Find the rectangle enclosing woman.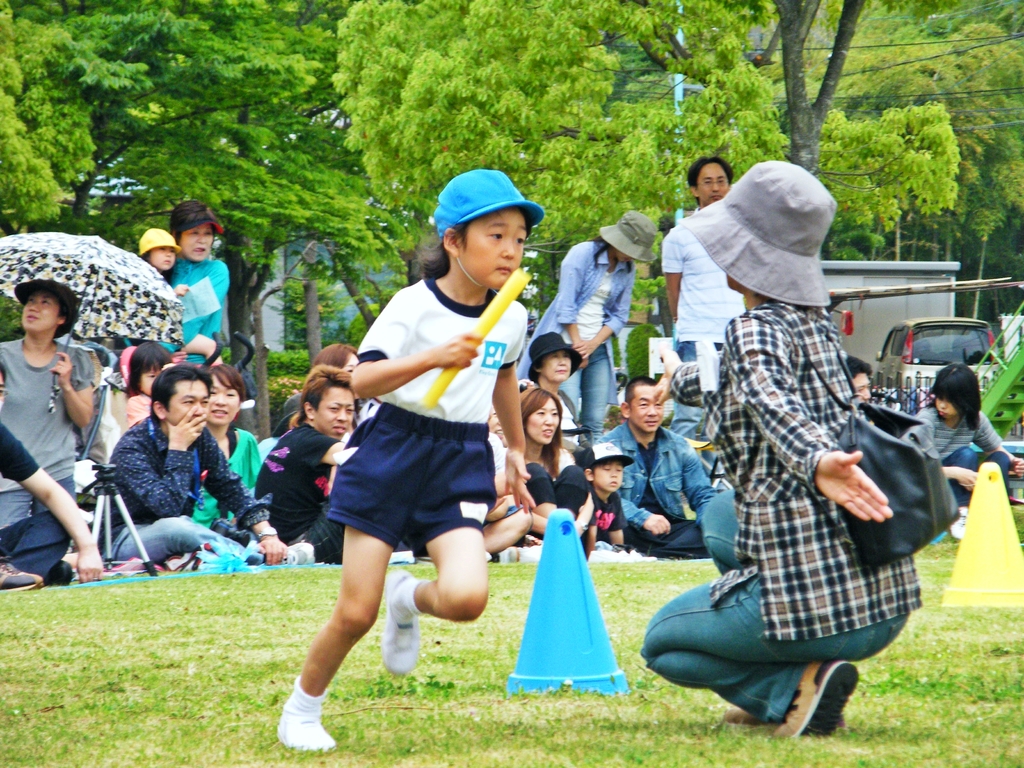
512 399 595 538.
